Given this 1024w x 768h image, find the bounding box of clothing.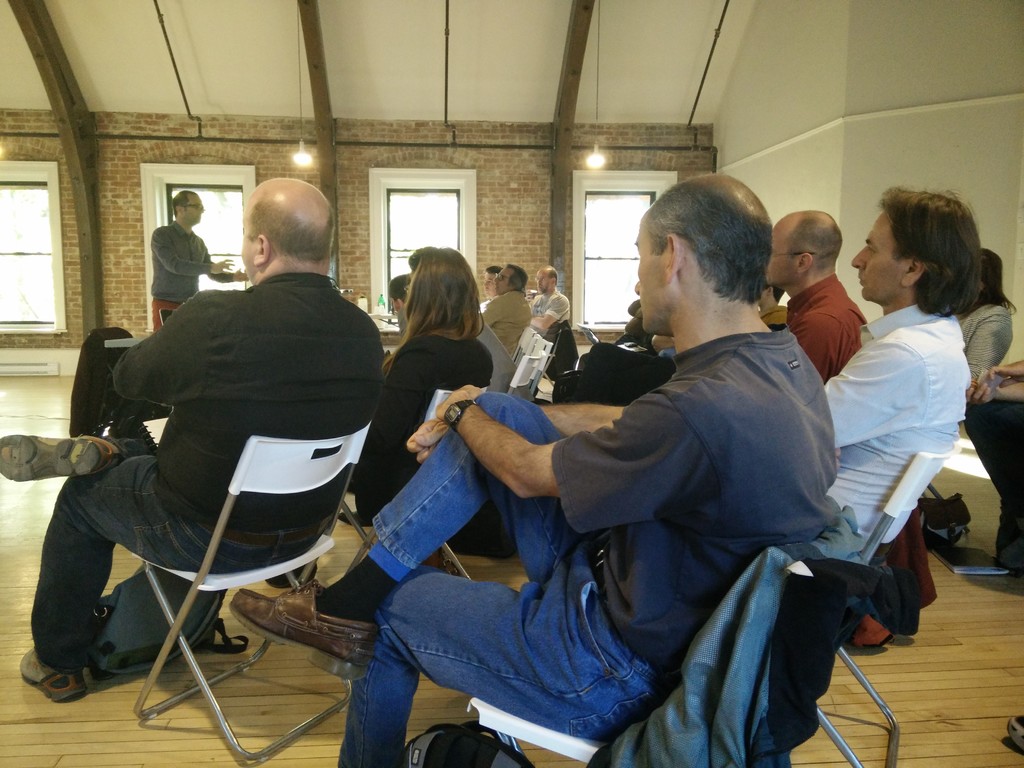
[left=961, top=297, right=1015, bottom=388].
